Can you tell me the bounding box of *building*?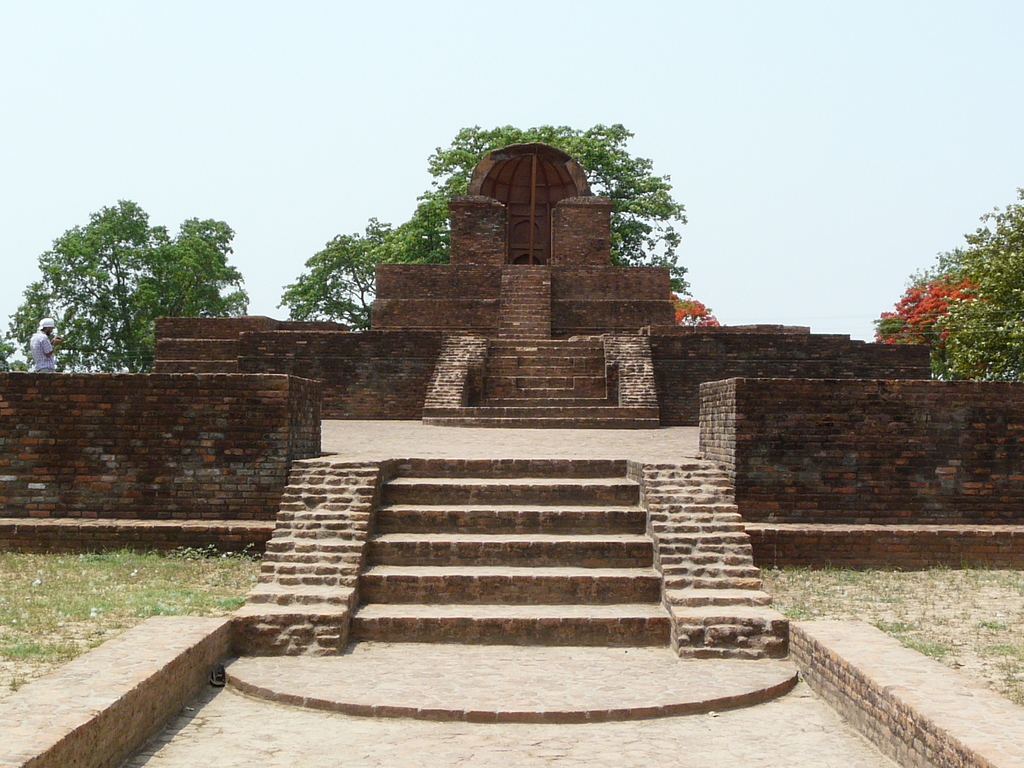
371/136/677/336.
